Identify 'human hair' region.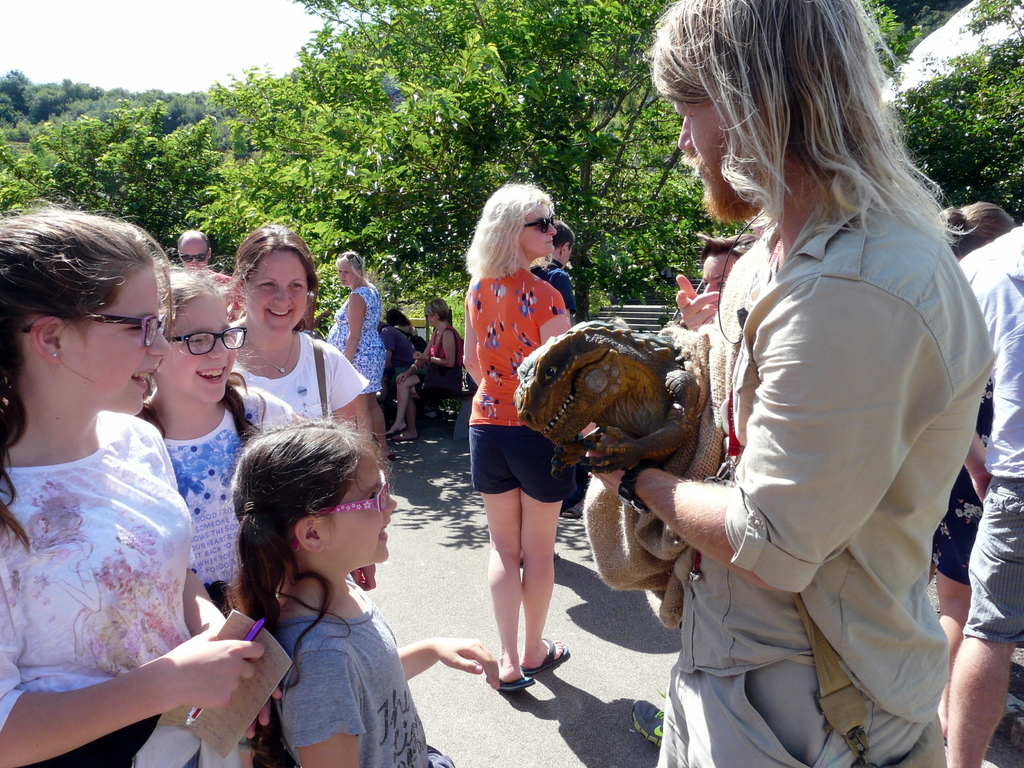
Region: [x1=556, y1=218, x2=575, y2=248].
